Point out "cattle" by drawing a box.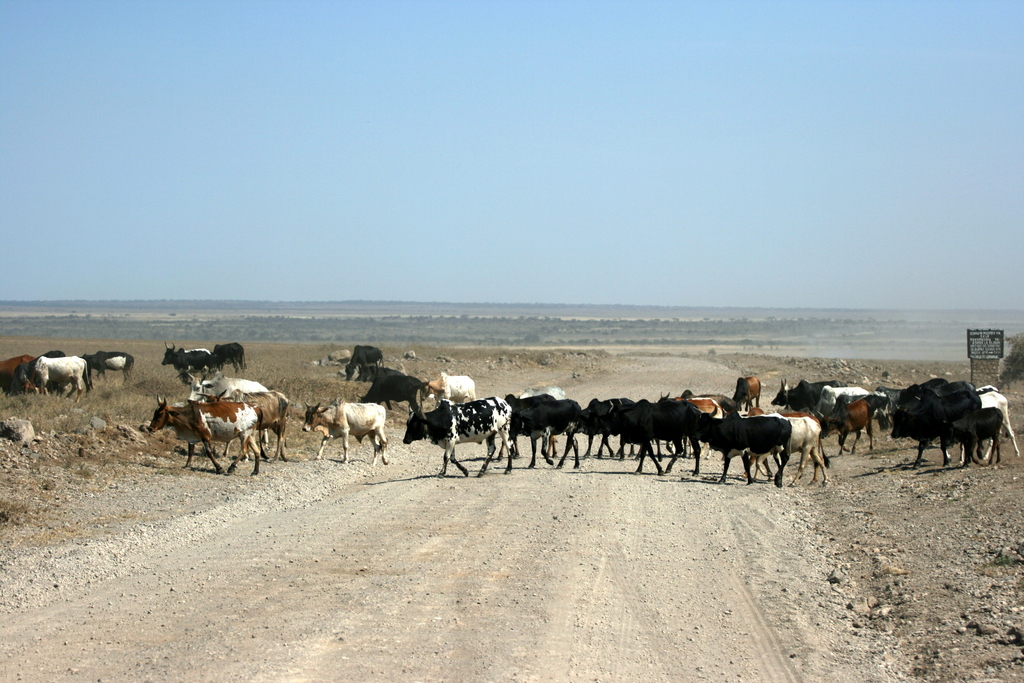
x1=739 y1=418 x2=829 y2=486.
